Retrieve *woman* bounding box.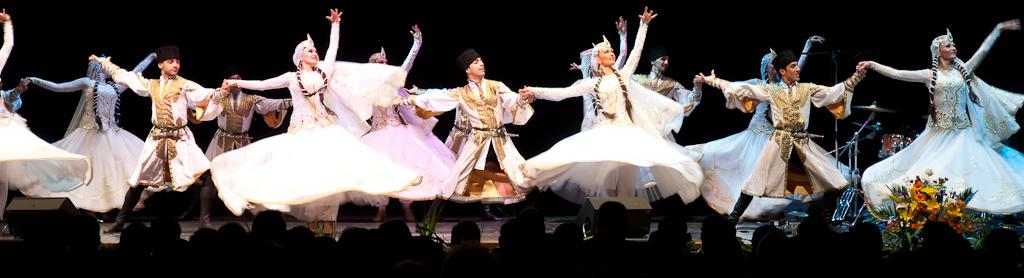
Bounding box: (0, 3, 94, 198).
